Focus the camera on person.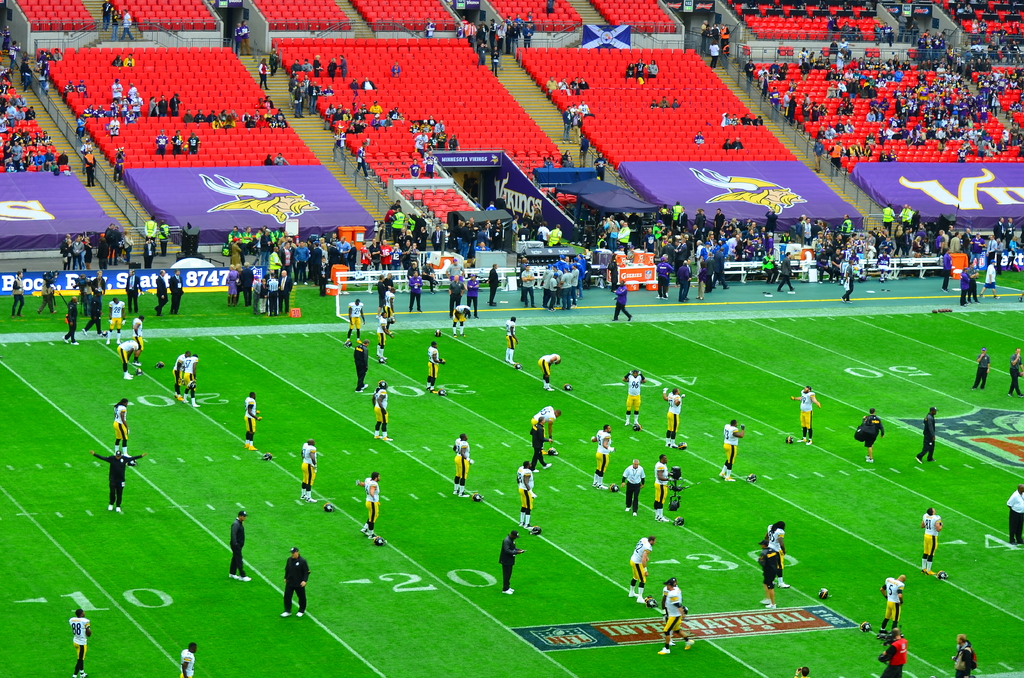
Focus region: x1=267, y1=152, x2=277, y2=168.
